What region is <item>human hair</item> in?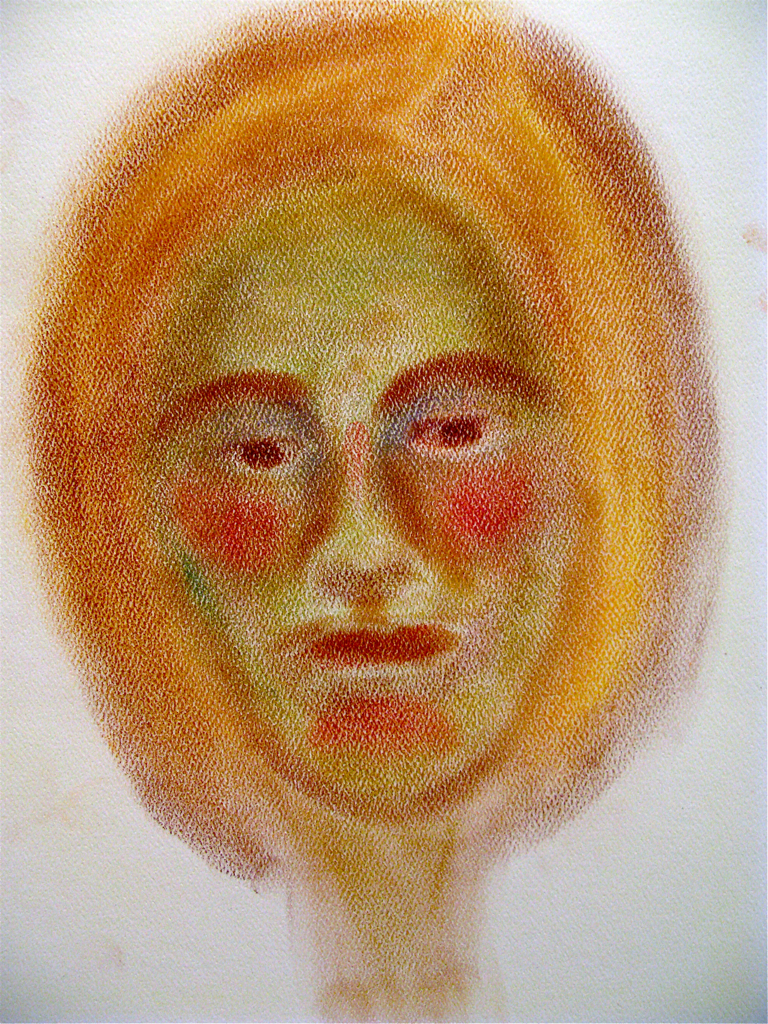
(10, 0, 724, 887).
